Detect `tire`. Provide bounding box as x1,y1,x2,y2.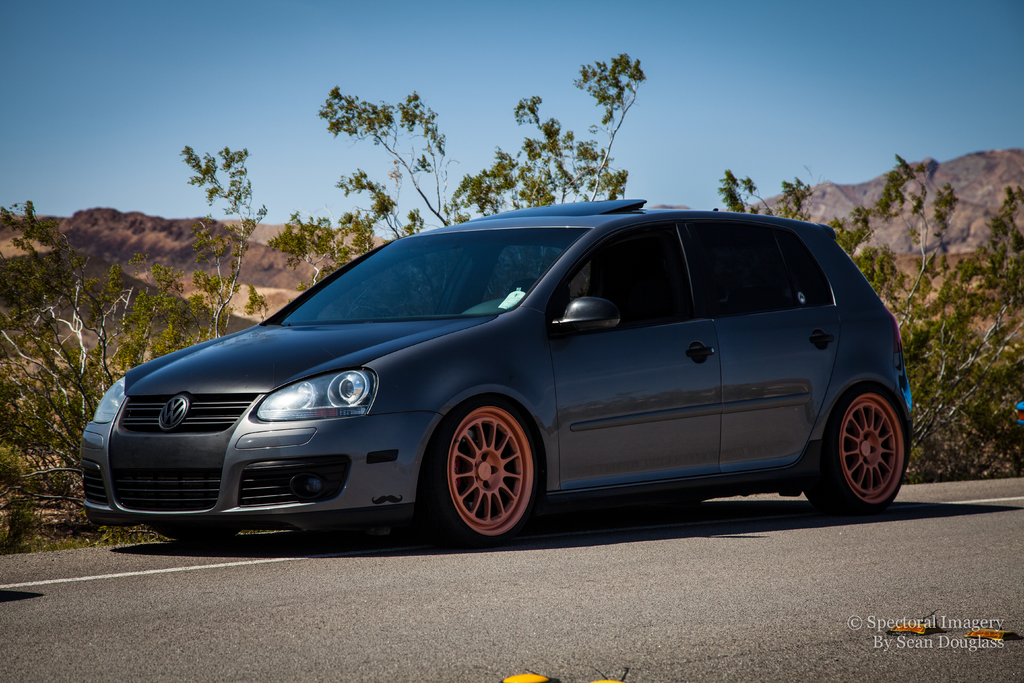
438,397,544,545.
